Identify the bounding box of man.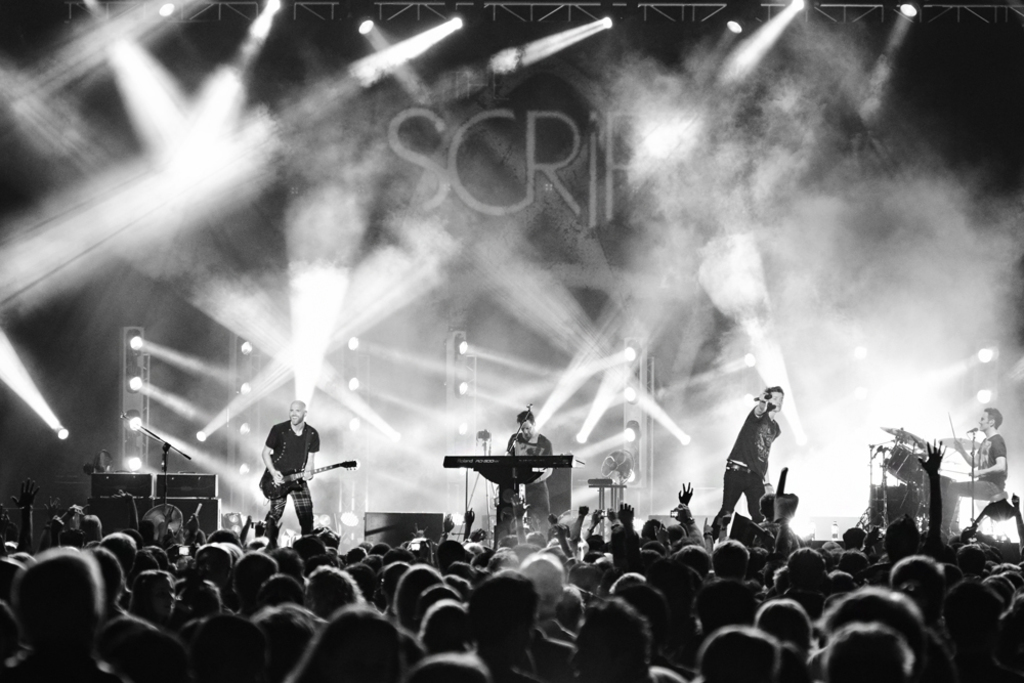
(507,411,555,536).
